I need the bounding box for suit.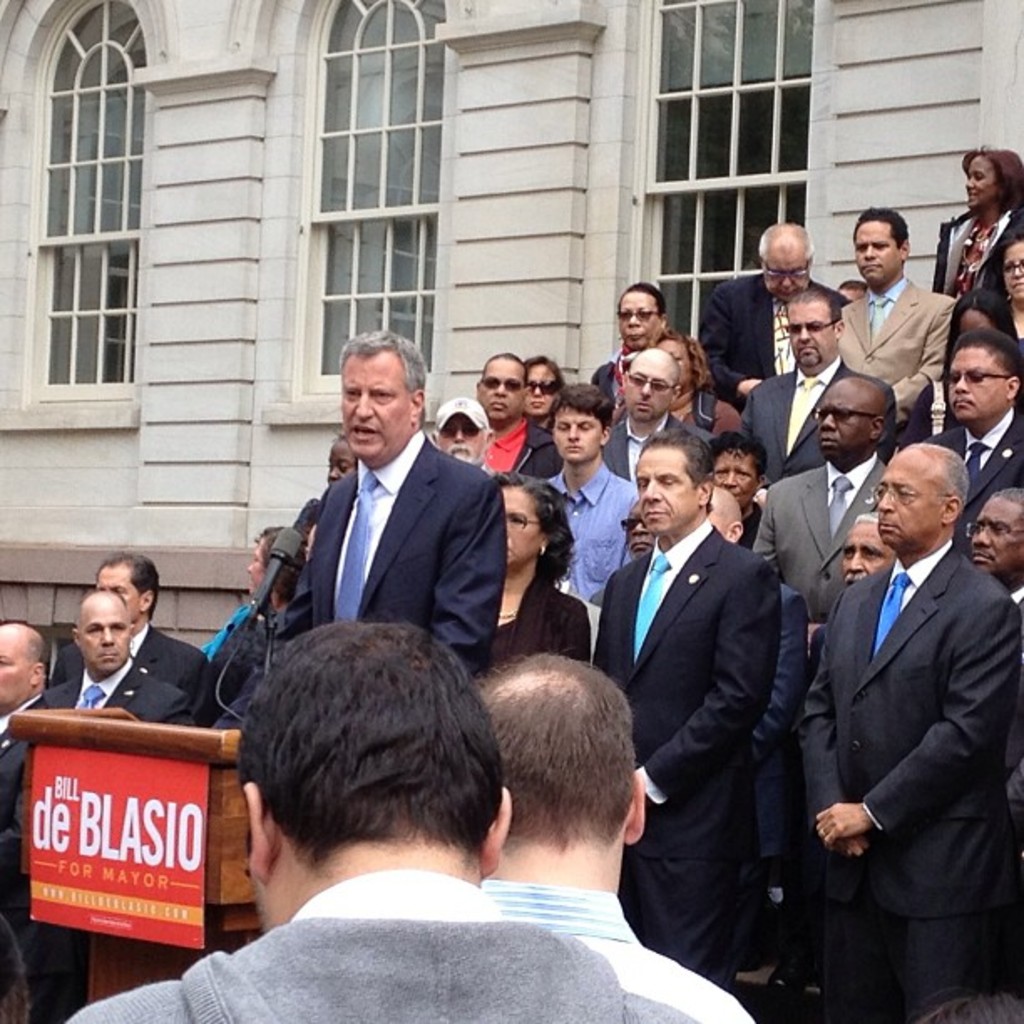
Here it is: <bbox>920, 403, 1022, 562</bbox>.
